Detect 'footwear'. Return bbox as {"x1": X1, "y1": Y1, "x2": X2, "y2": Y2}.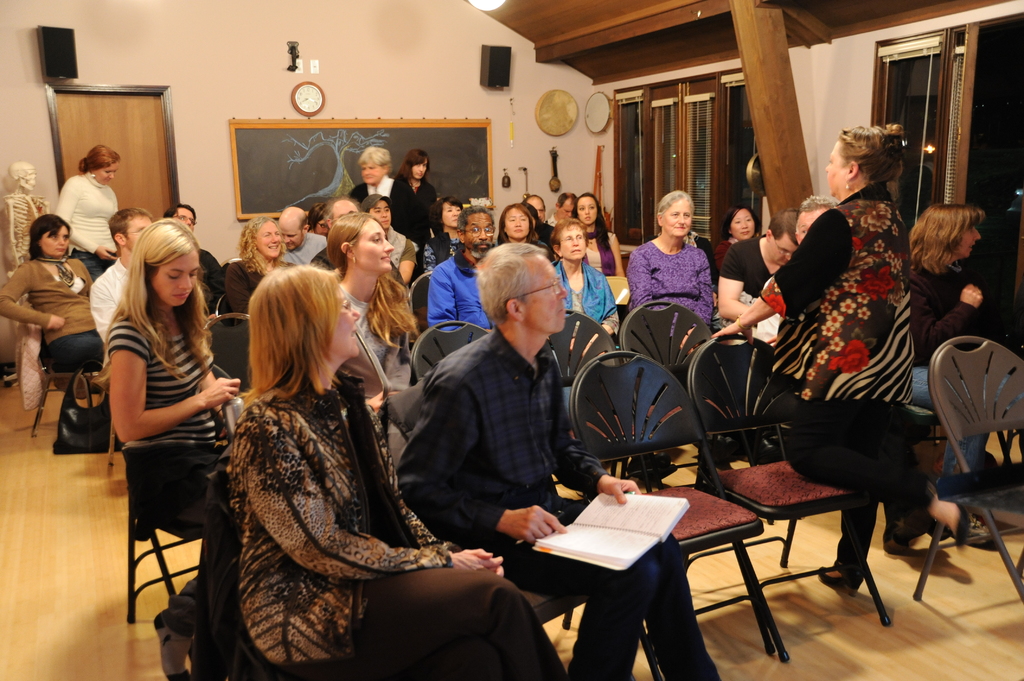
{"x1": 152, "y1": 605, "x2": 197, "y2": 680}.
